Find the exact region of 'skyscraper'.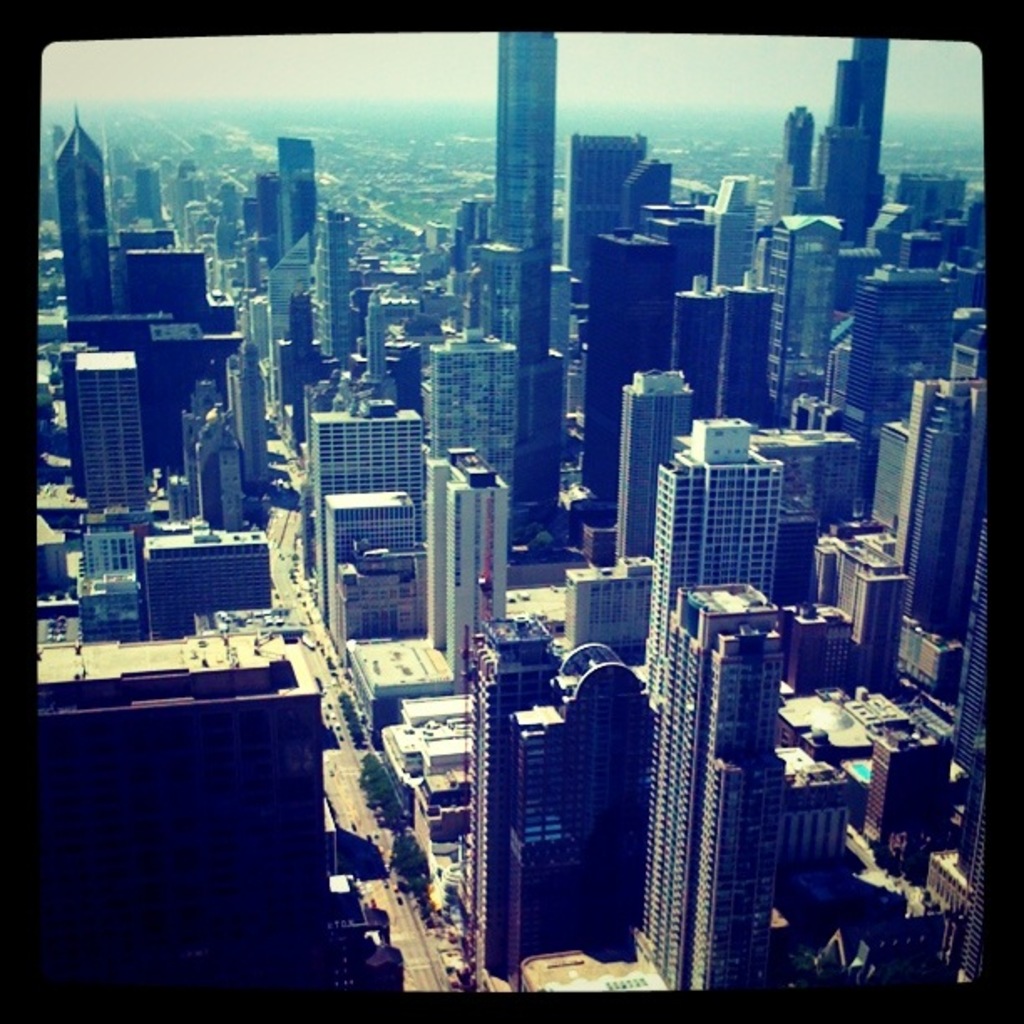
Exact region: box(584, 238, 658, 375).
